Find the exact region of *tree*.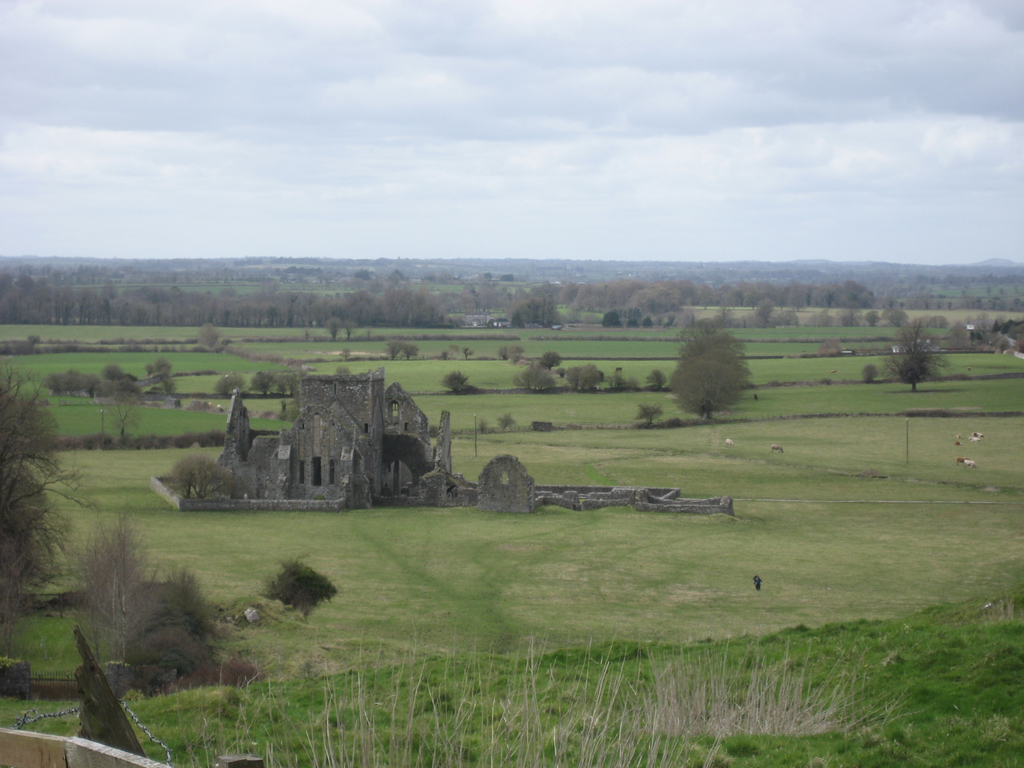
Exact region: (left=567, top=287, right=603, bottom=309).
